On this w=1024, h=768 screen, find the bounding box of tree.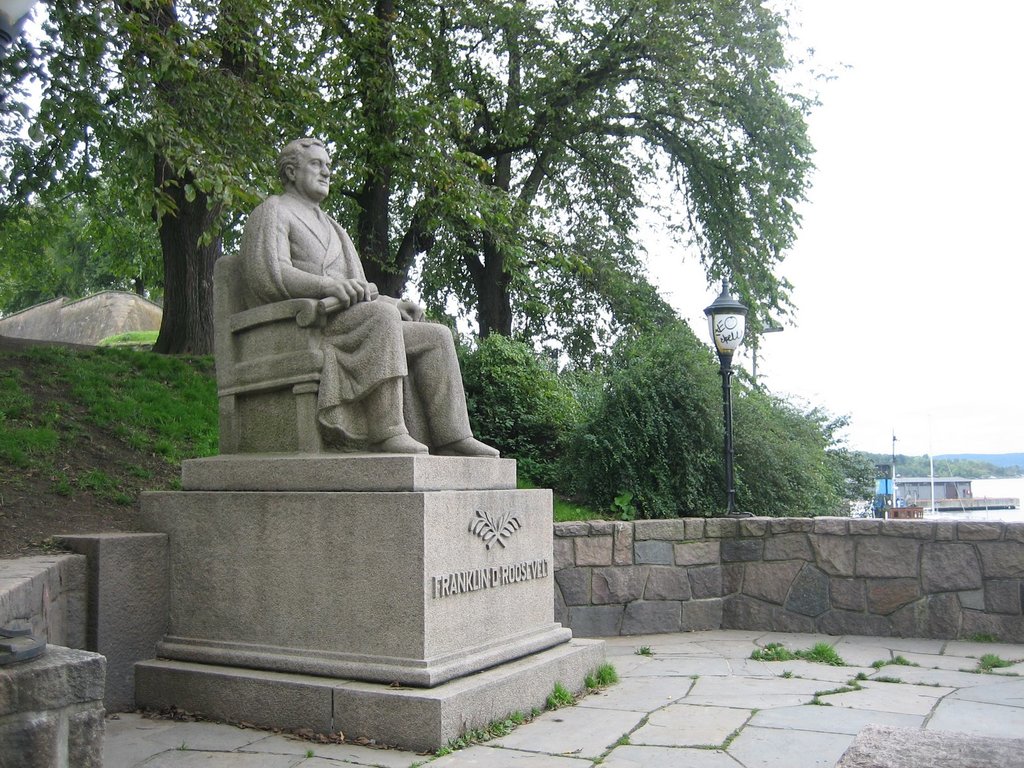
Bounding box: box=[0, 0, 861, 358].
